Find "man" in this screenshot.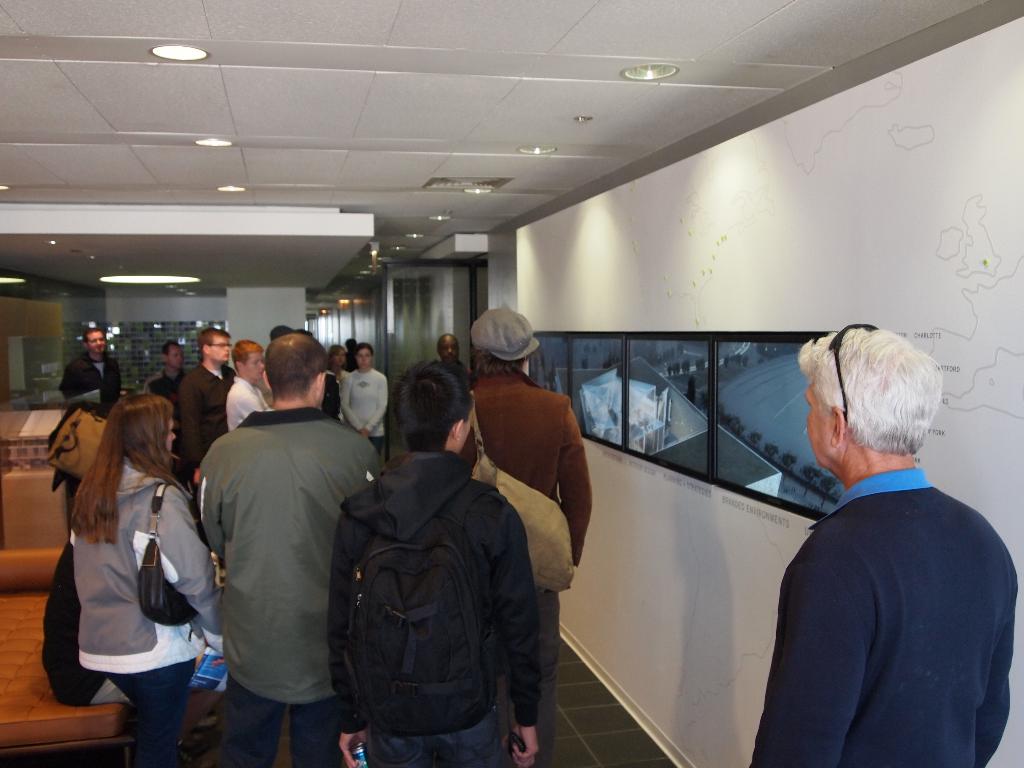
The bounding box for "man" is 225 337 273 431.
